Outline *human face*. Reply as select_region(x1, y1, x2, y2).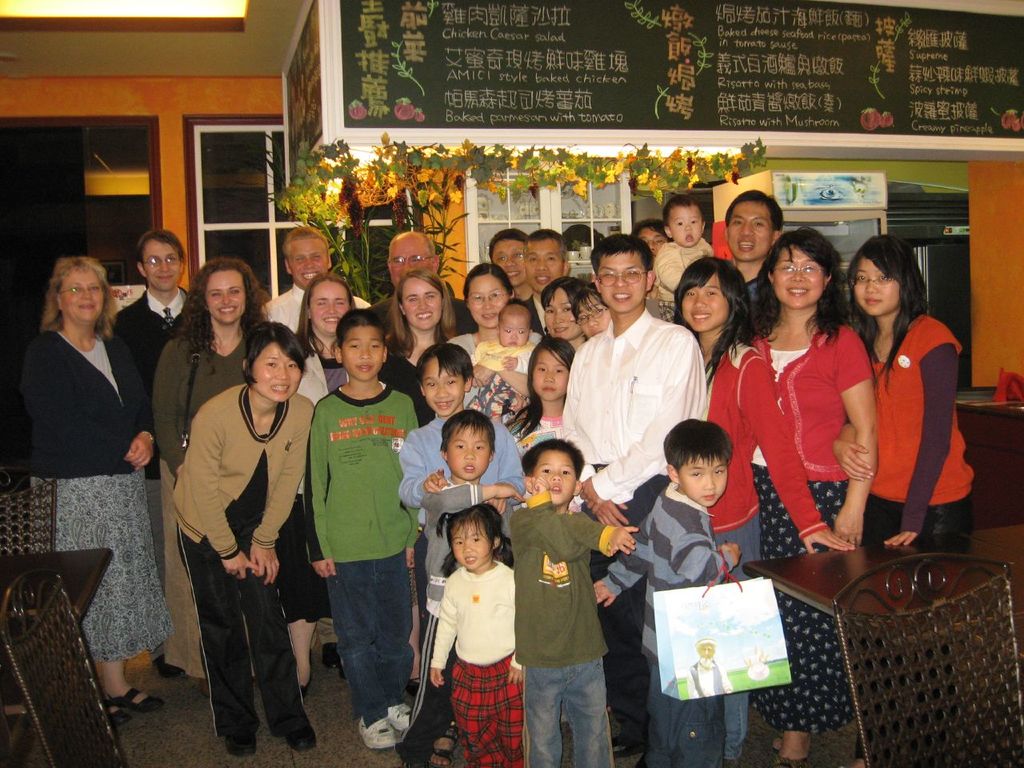
select_region(525, 240, 564, 294).
